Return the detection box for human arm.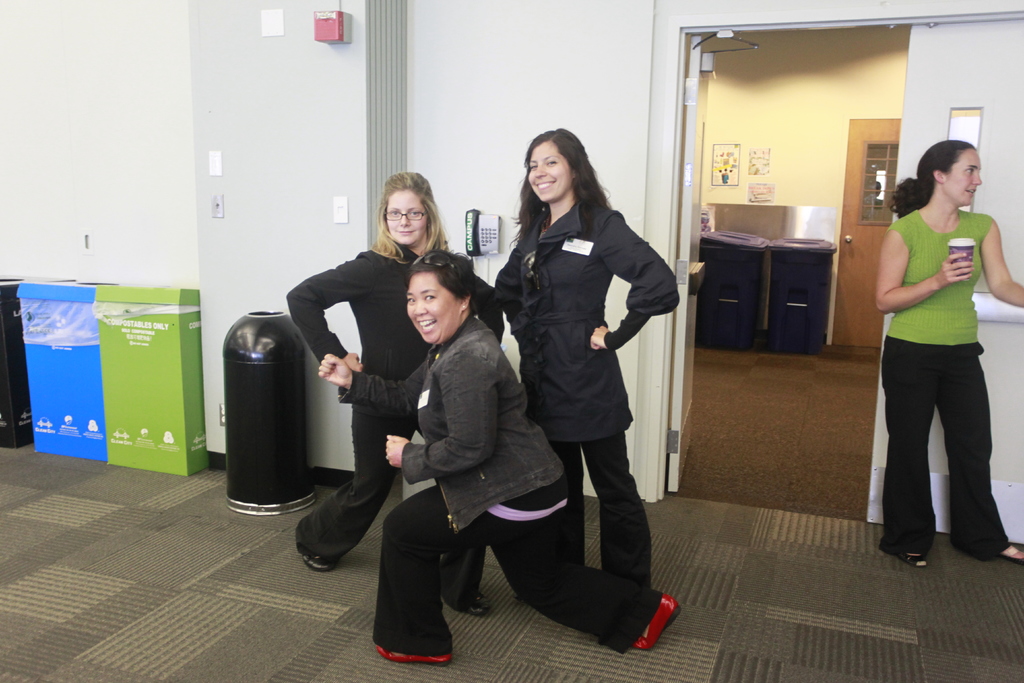
crop(287, 247, 362, 374).
